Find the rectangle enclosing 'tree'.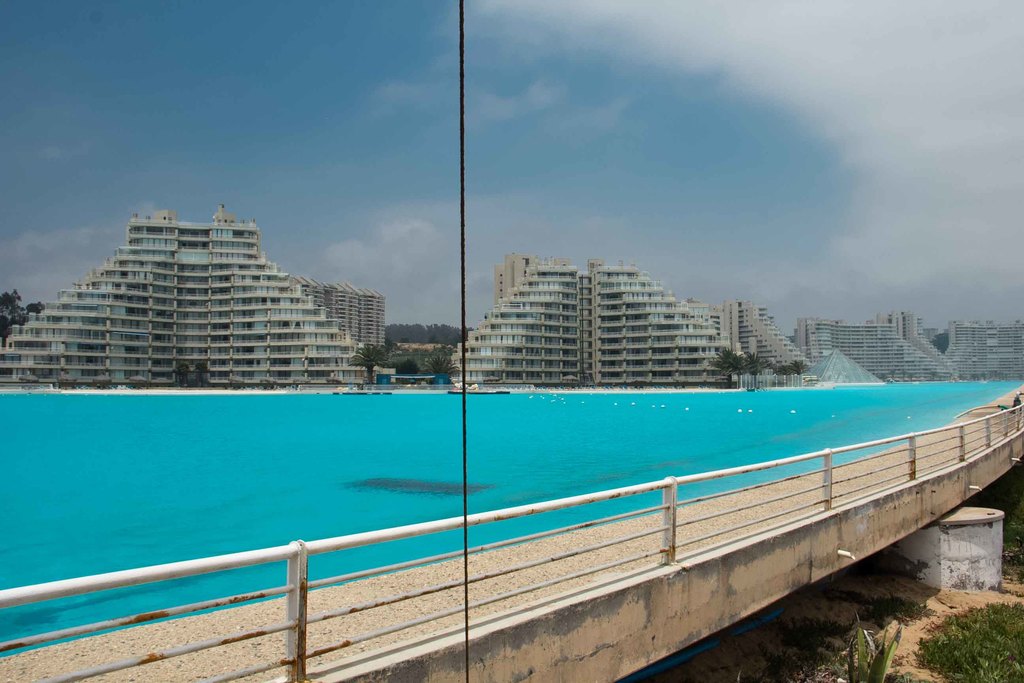
pyautogui.locateOnScreen(397, 357, 421, 376).
